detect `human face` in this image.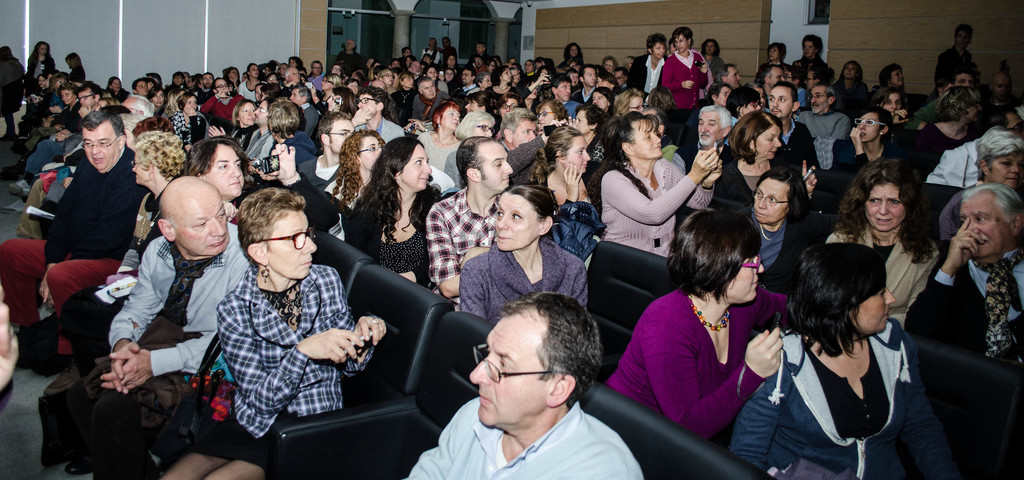
Detection: [120,98,138,120].
